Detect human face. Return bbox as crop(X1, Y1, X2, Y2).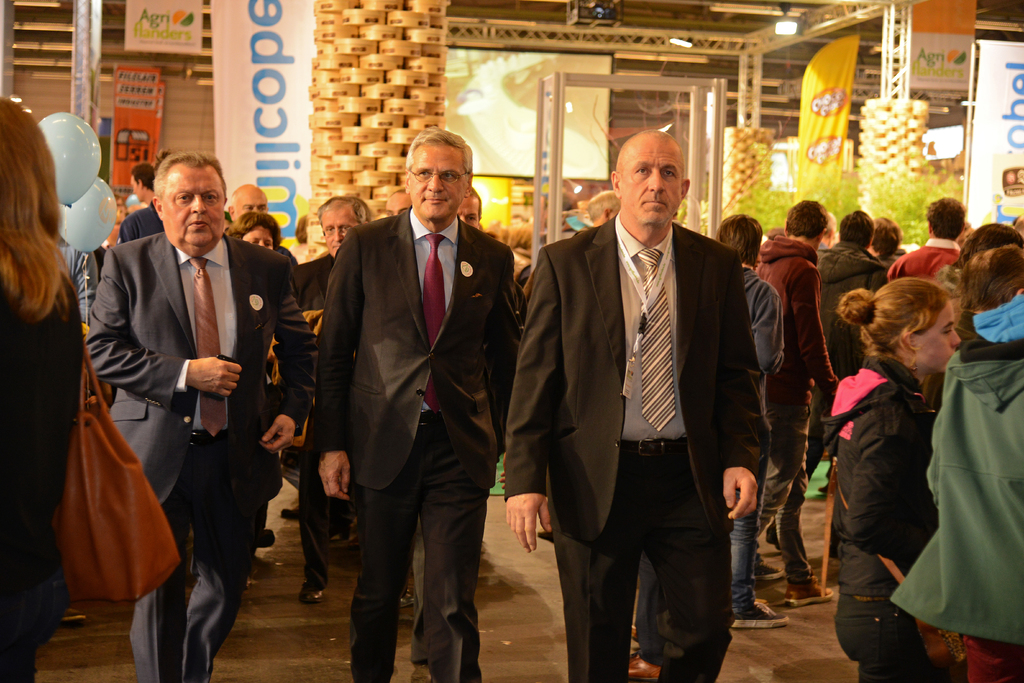
crop(618, 143, 678, 229).
